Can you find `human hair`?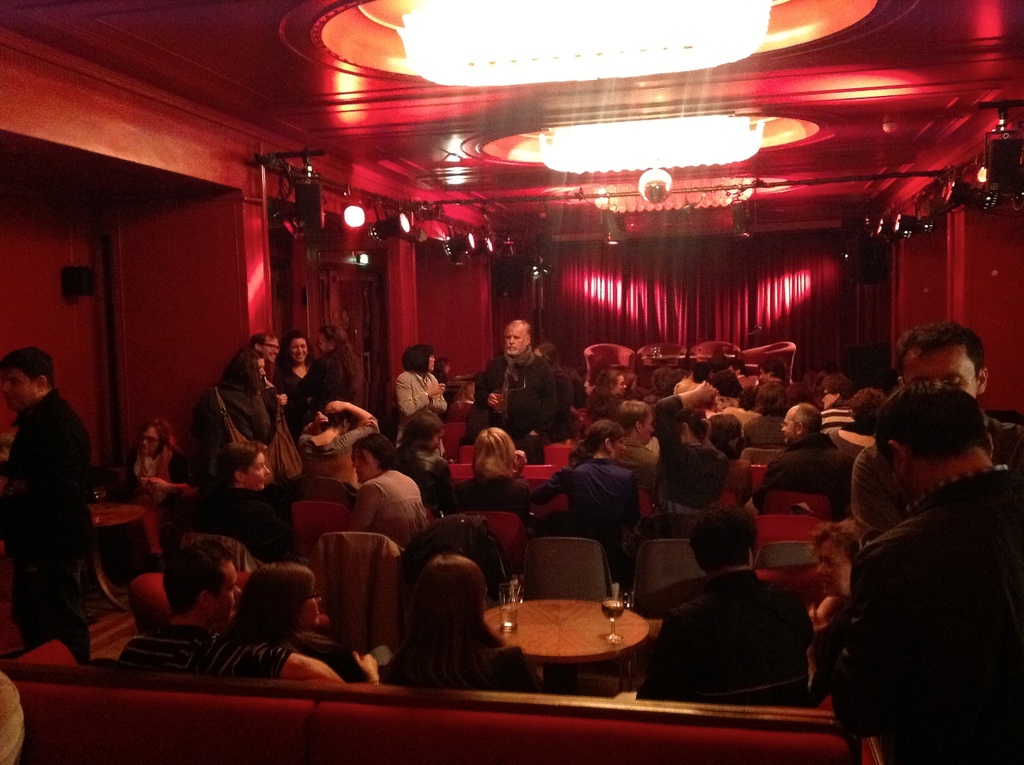
Yes, bounding box: x1=325 y1=324 x2=361 y2=406.
